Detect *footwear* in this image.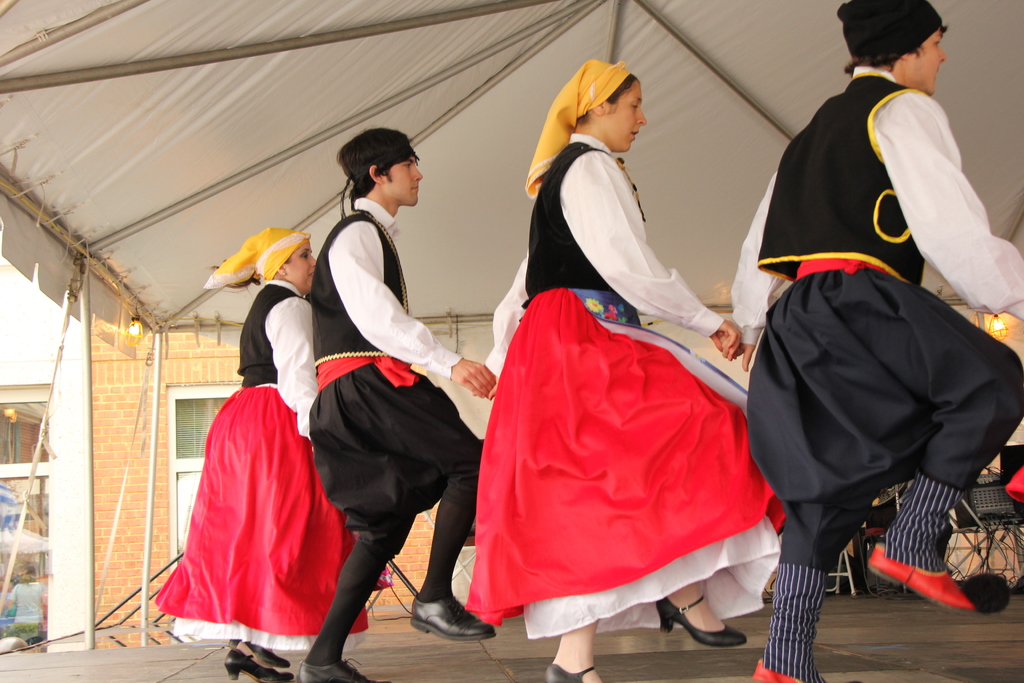
Detection: [left=870, top=541, right=972, bottom=613].
